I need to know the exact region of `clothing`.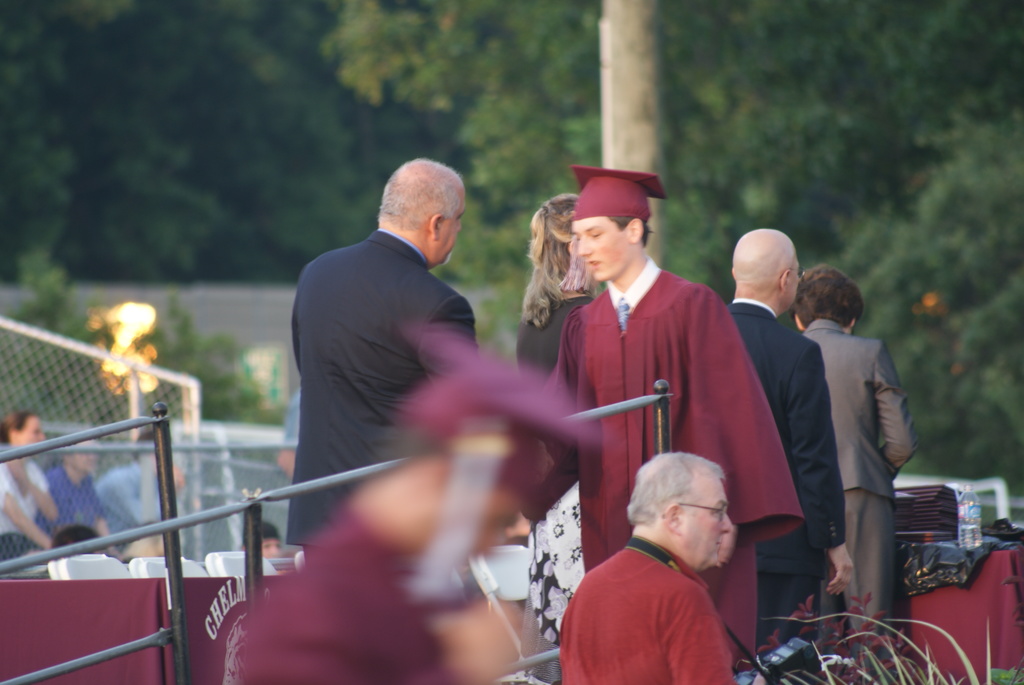
Region: detection(522, 256, 802, 684).
